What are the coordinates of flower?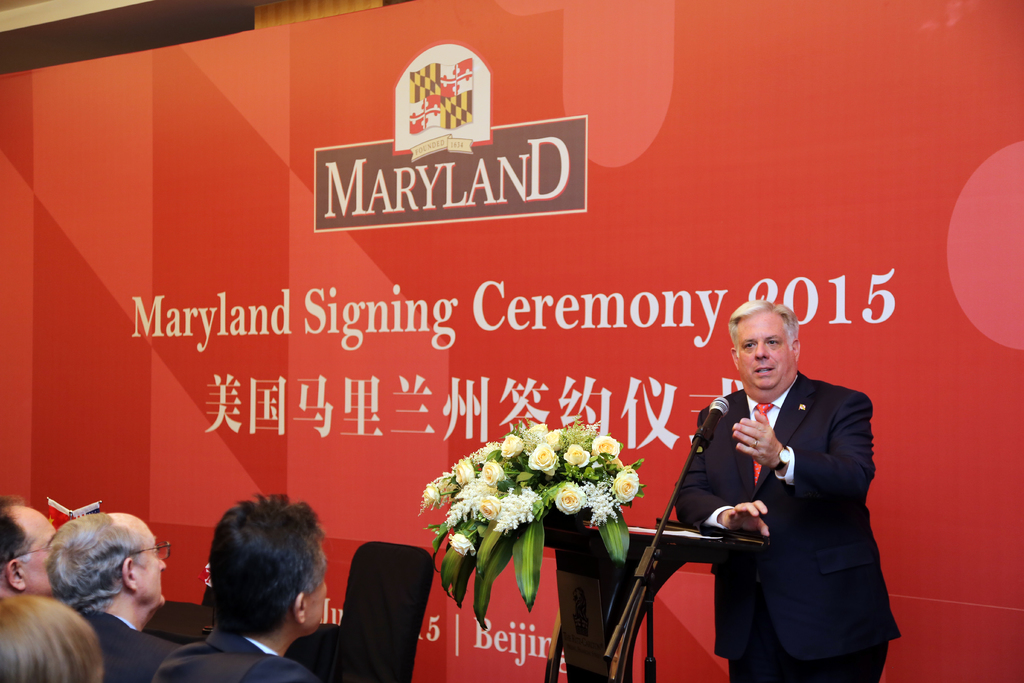
box=[475, 493, 502, 522].
